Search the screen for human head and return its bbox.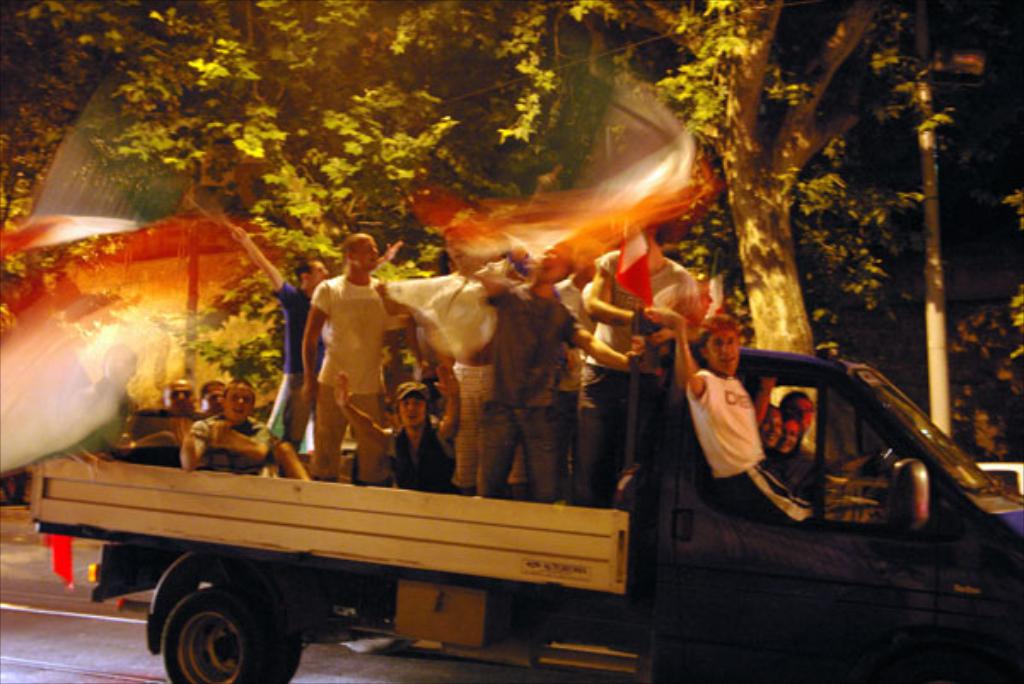
Found: (162,379,201,411).
